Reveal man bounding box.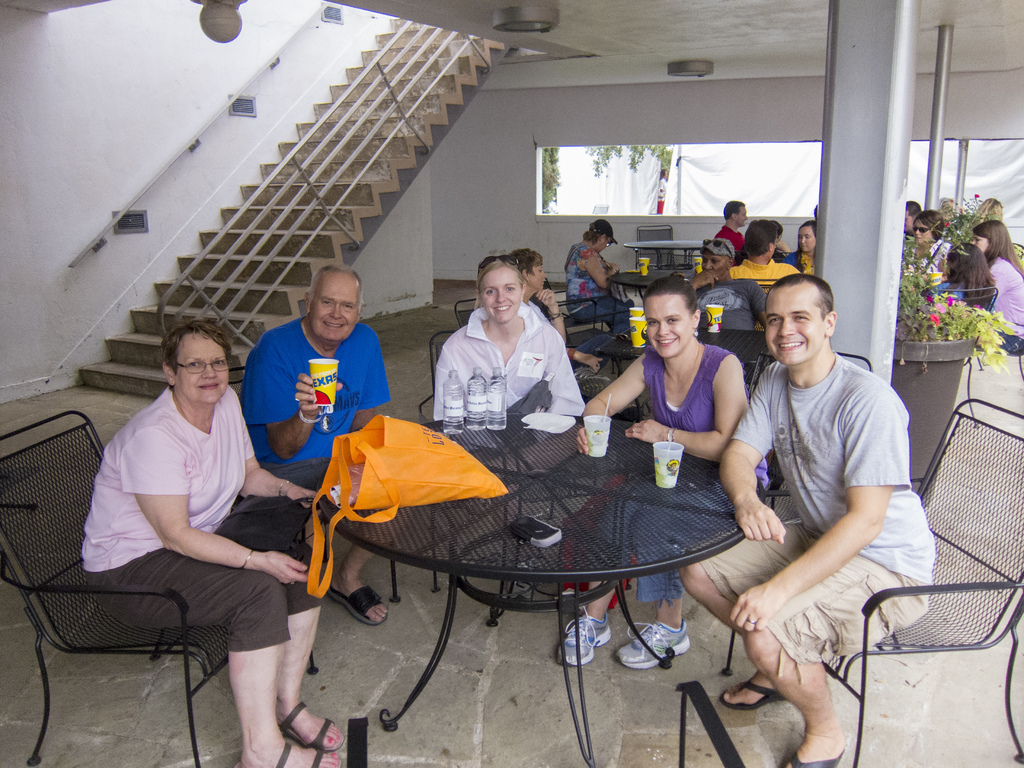
Revealed: pyautogui.locateOnScreen(904, 197, 925, 251).
